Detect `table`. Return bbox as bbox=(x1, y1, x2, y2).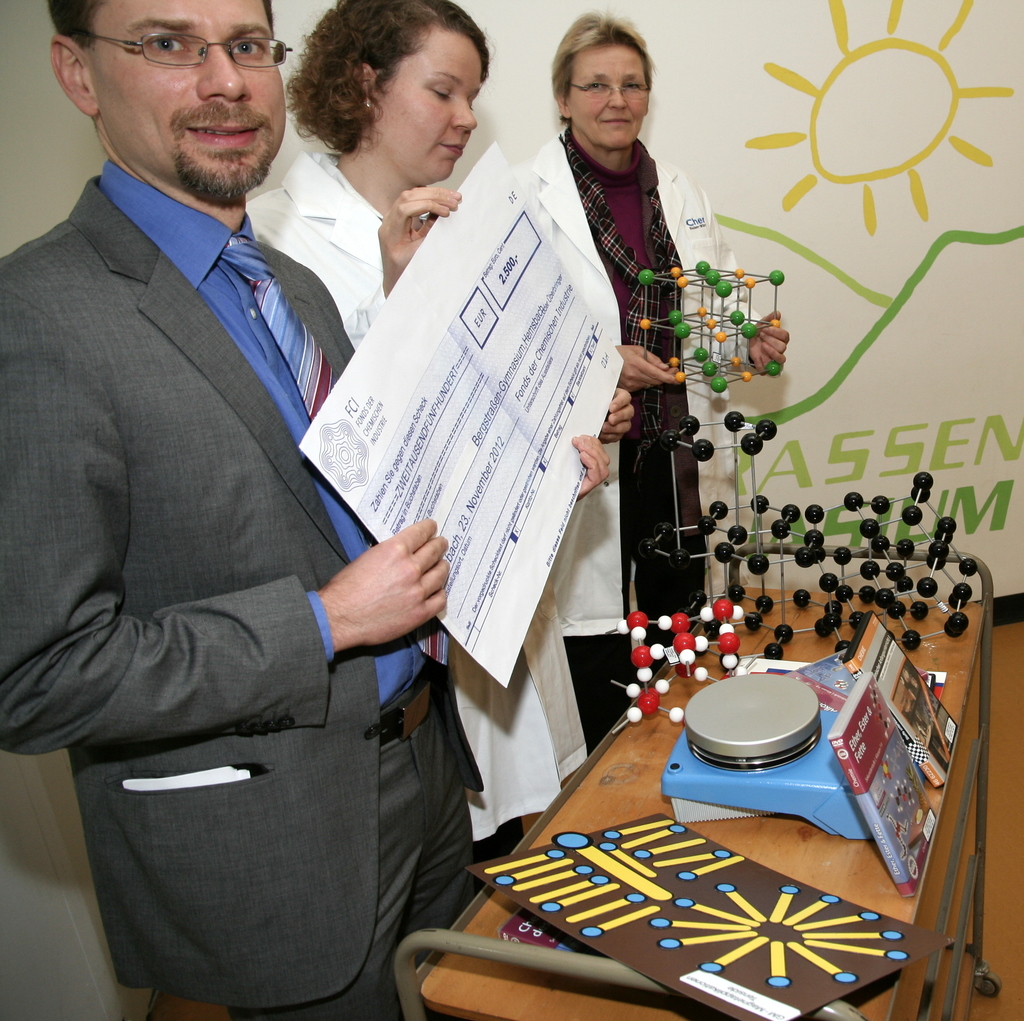
bbox=(397, 552, 993, 1020).
